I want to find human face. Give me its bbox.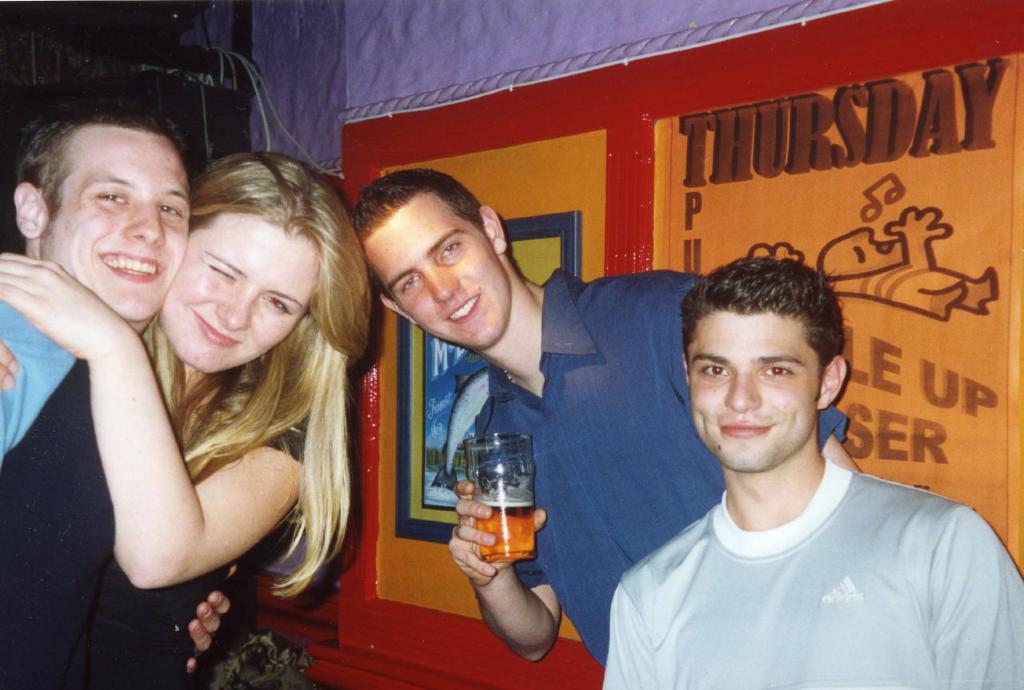
x1=356 y1=191 x2=512 y2=353.
